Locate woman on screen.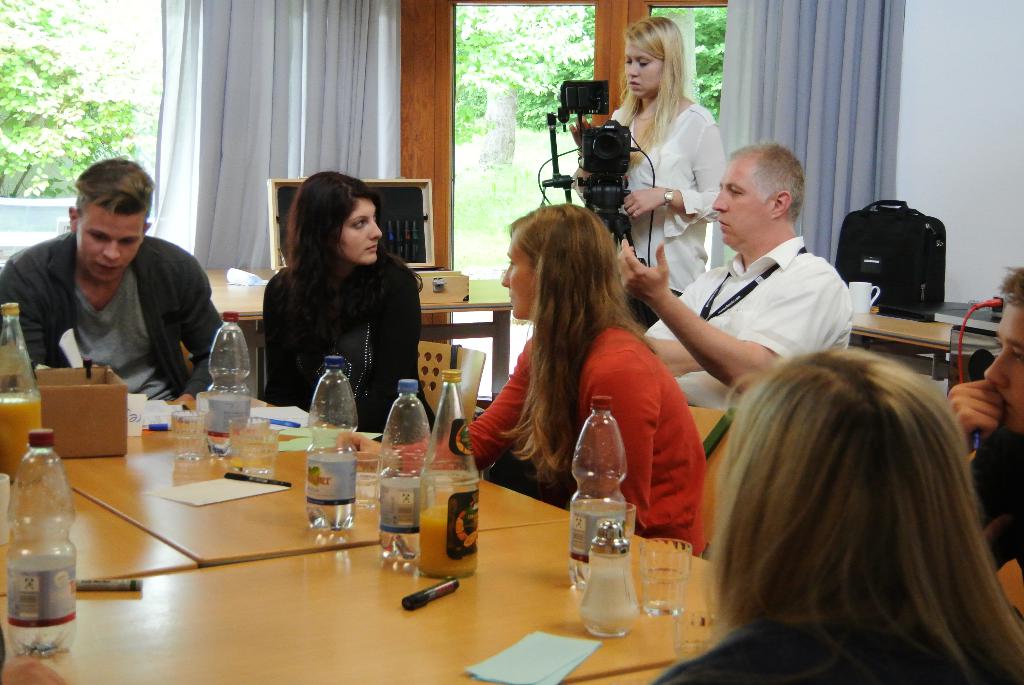
On screen at 650:347:1023:684.
